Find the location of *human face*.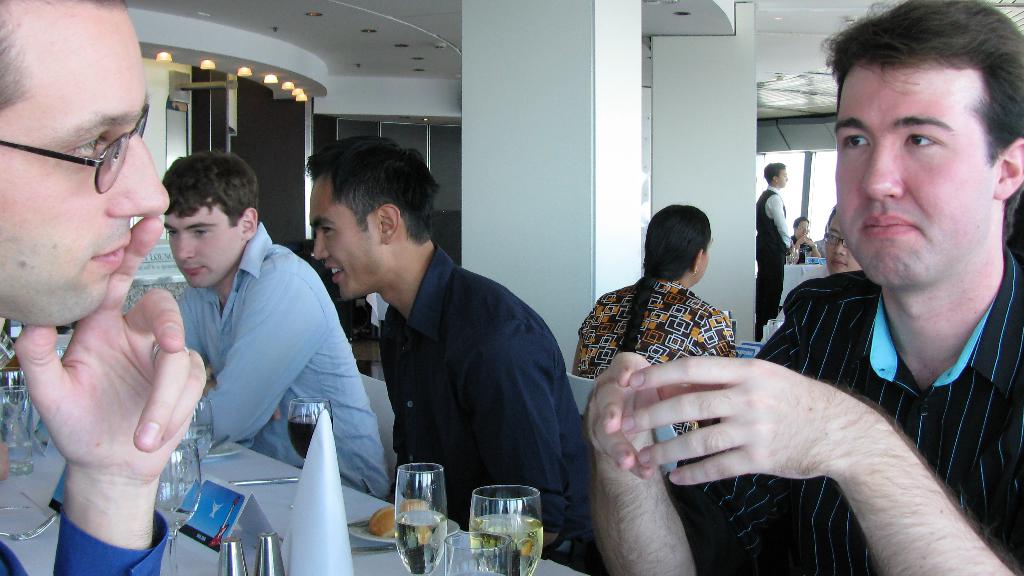
Location: x1=822 y1=223 x2=854 y2=269.
